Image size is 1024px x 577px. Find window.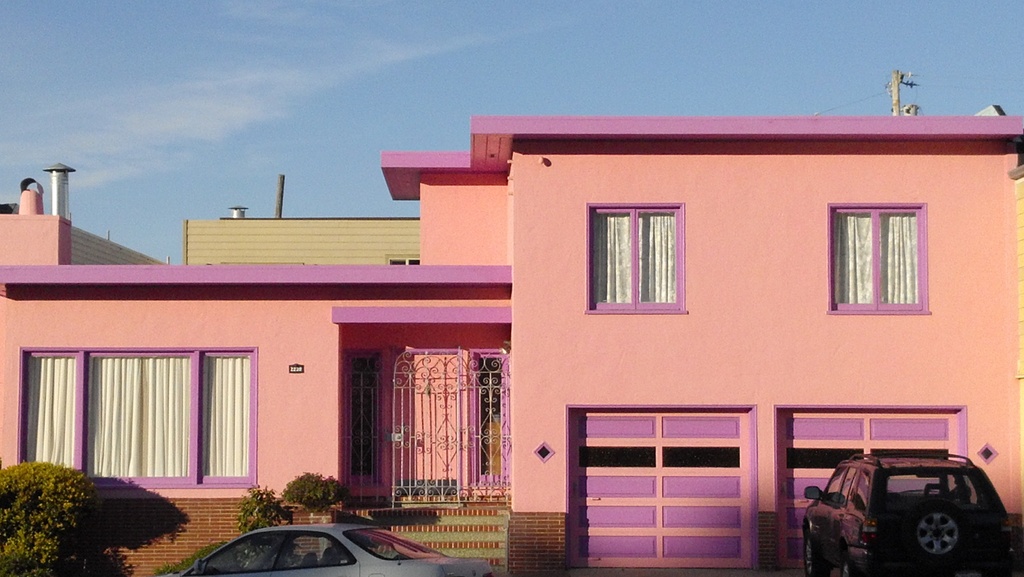
l=773, t=405, r=965, b=569.
